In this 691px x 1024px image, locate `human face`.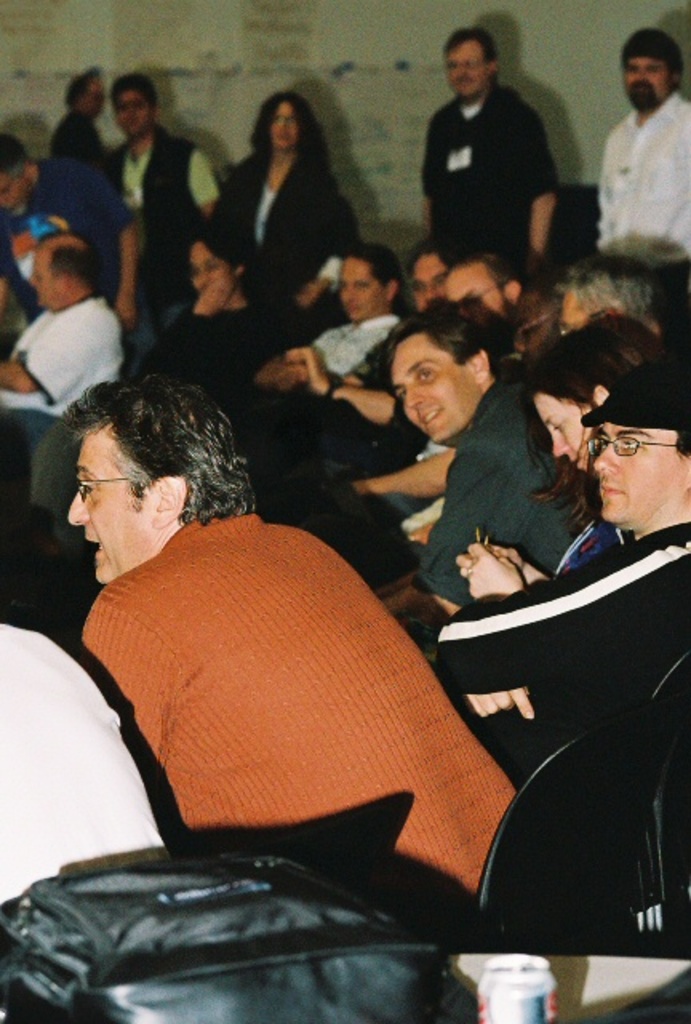
Bounding box: crop(110, 83, 157, 141).
